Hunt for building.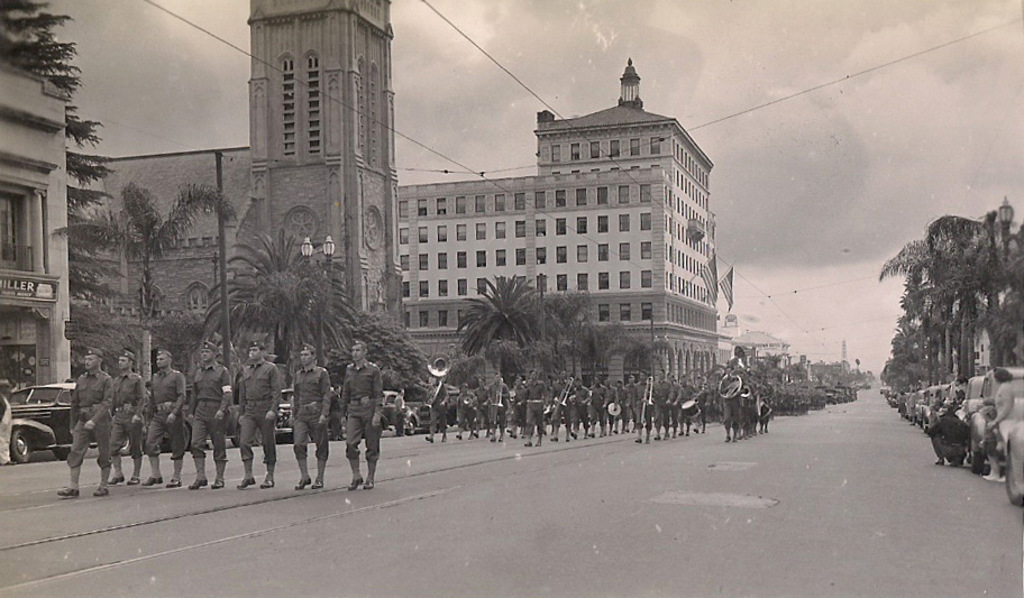
Hunted down at box=[0, 61, 74, 397].
